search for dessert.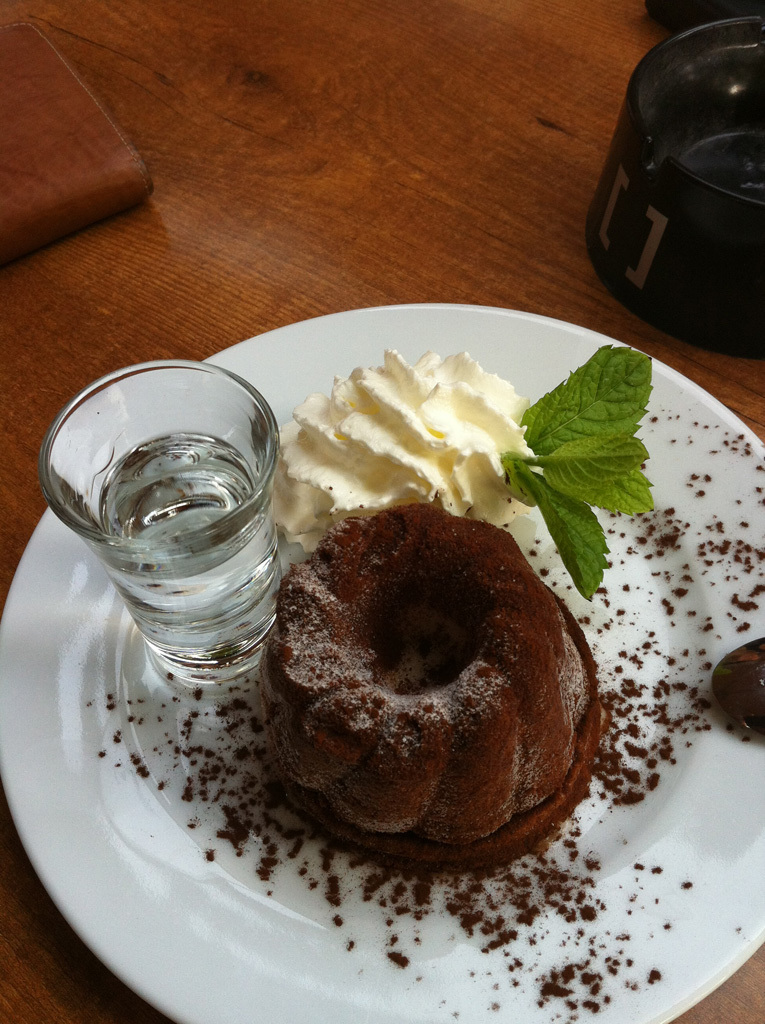
Found at <region>272, 349, 524, 542</region>.
